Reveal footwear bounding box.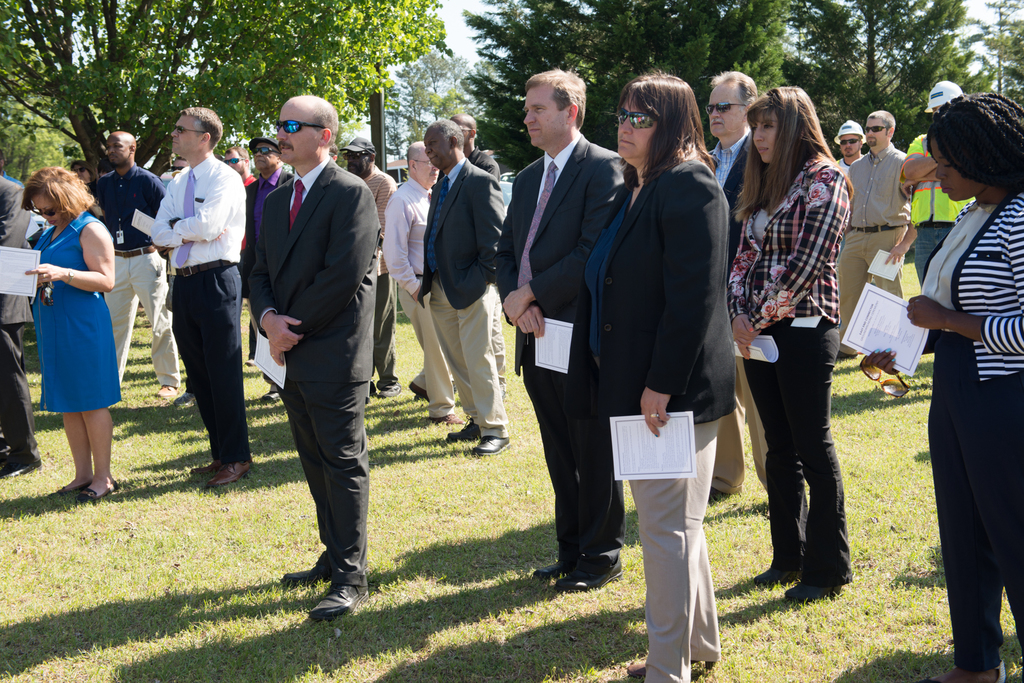
Revealed: [445, 416, 474, 449].
